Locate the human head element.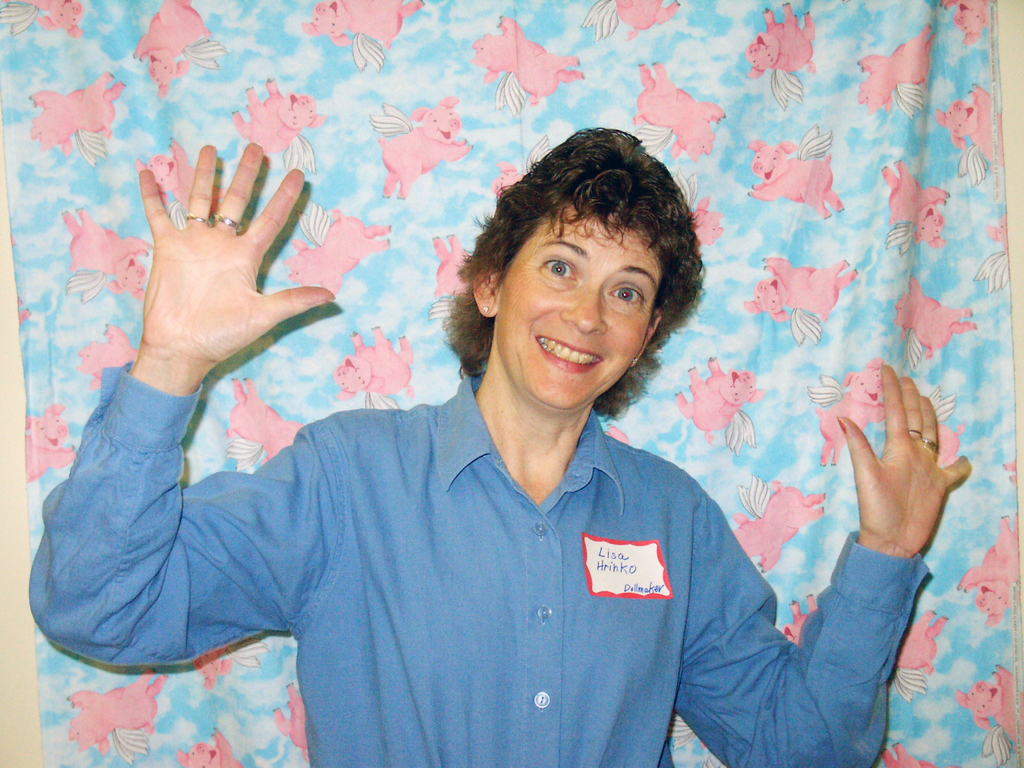
Element bbox: 425 120 702 396.
